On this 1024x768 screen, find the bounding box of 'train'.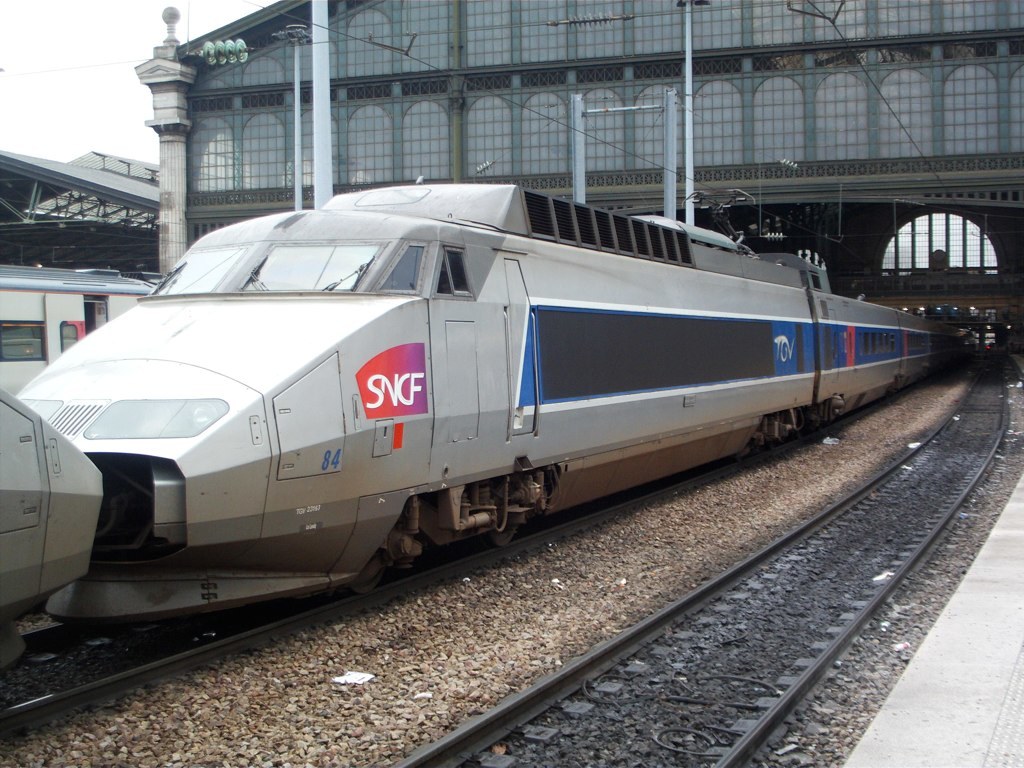
Bounding box: bbox=[0, 198, 983, 695].
